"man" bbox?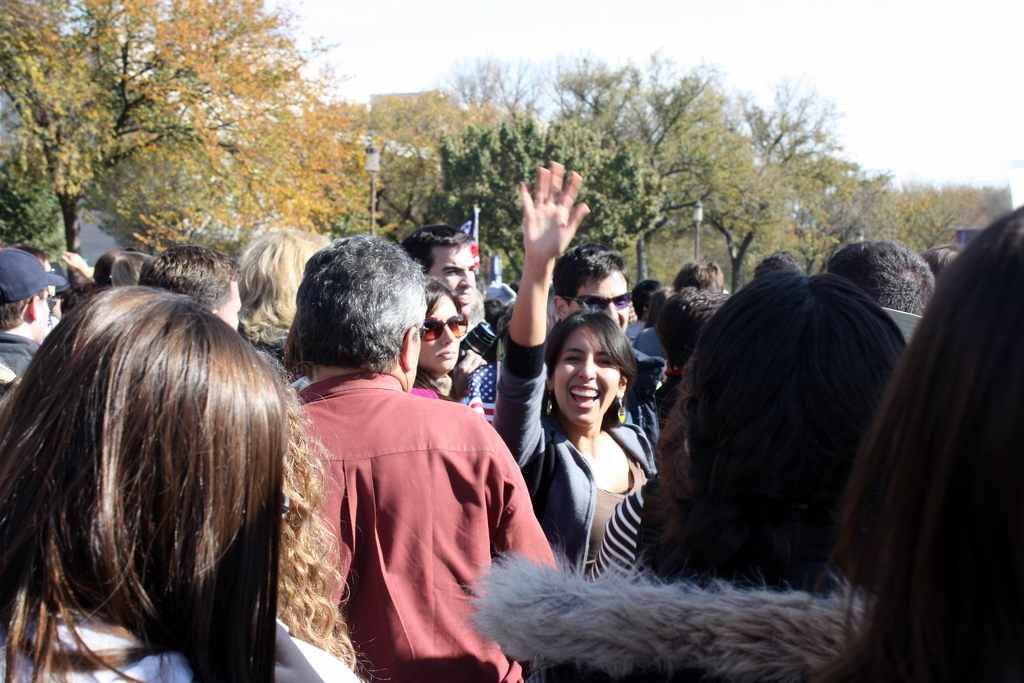
<region>0, 251, 68, 377</region>
